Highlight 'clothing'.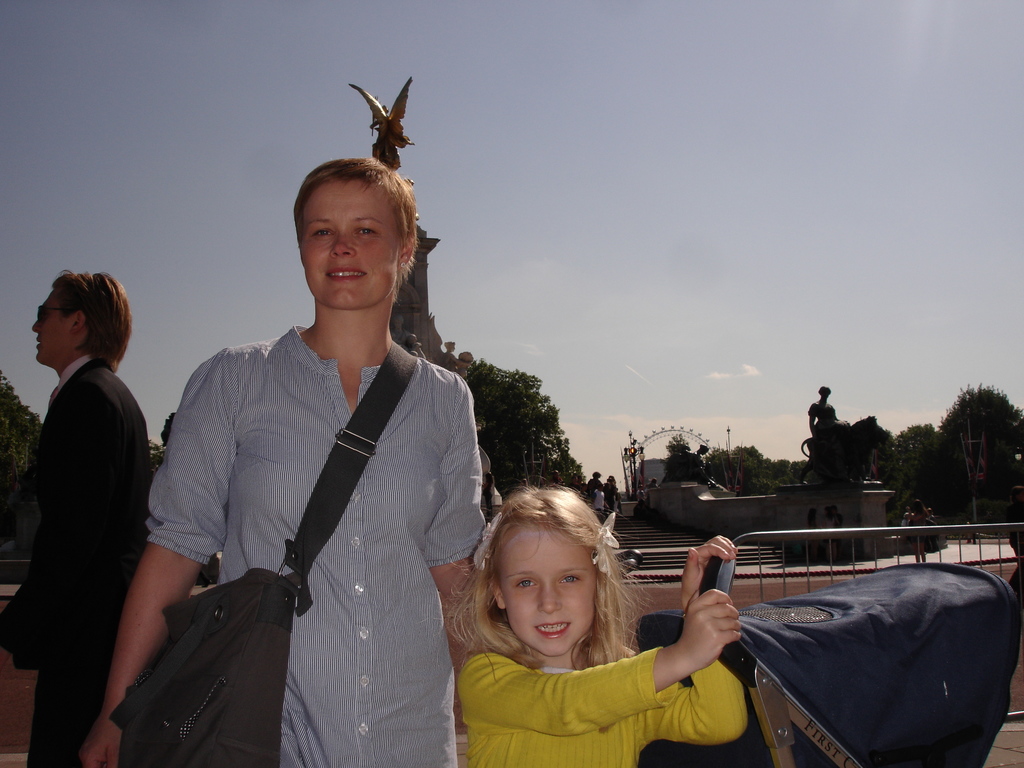
Highlighted region: box(451, 646, 761, 767).
